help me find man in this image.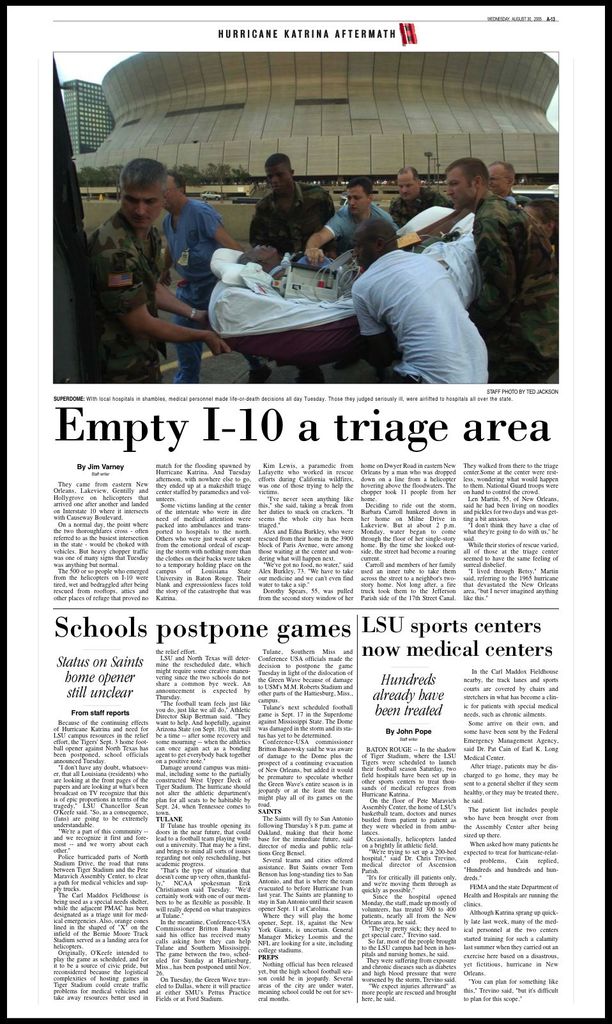
Found it: box(351, 226, 494, 397).
